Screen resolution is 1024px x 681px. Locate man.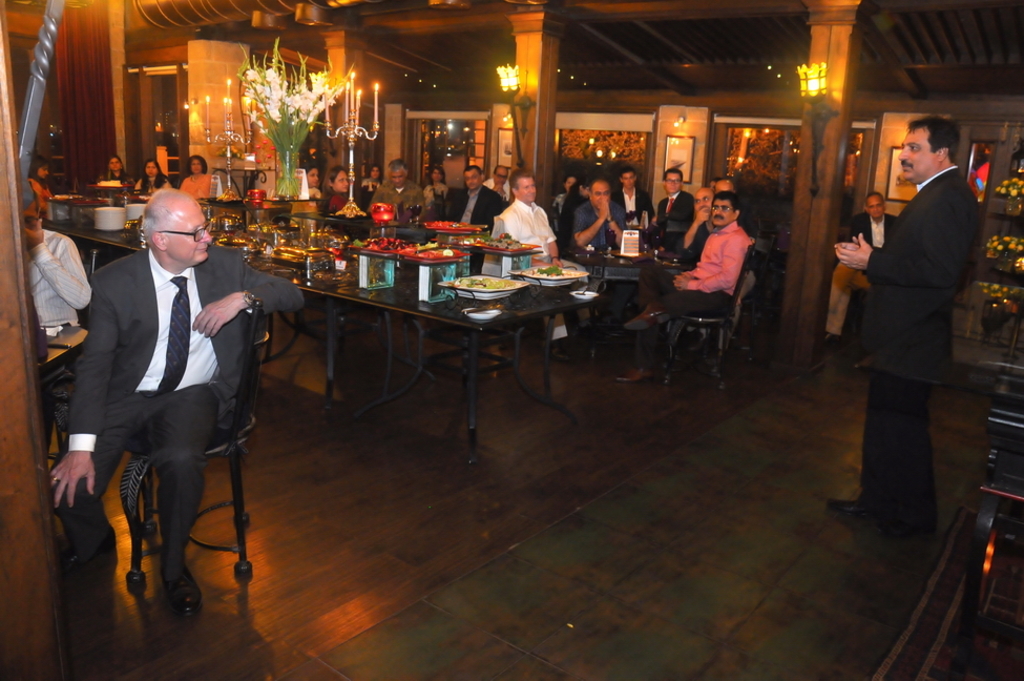
x1=371 y1=162 x2=429 y2=231.
